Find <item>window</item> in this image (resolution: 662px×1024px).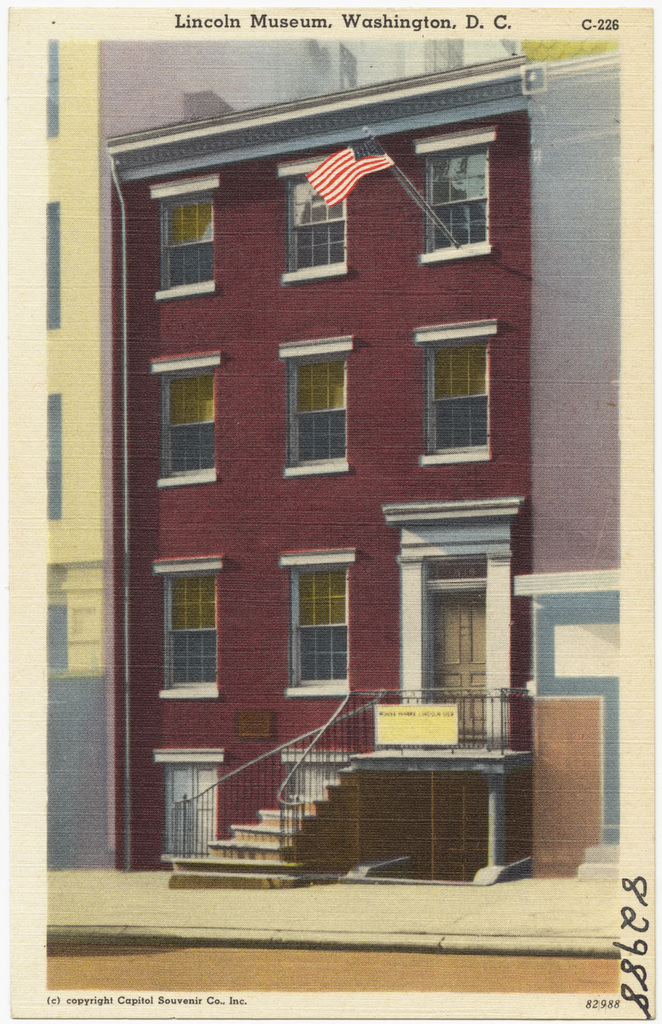
(296, 567, 348, 680).
